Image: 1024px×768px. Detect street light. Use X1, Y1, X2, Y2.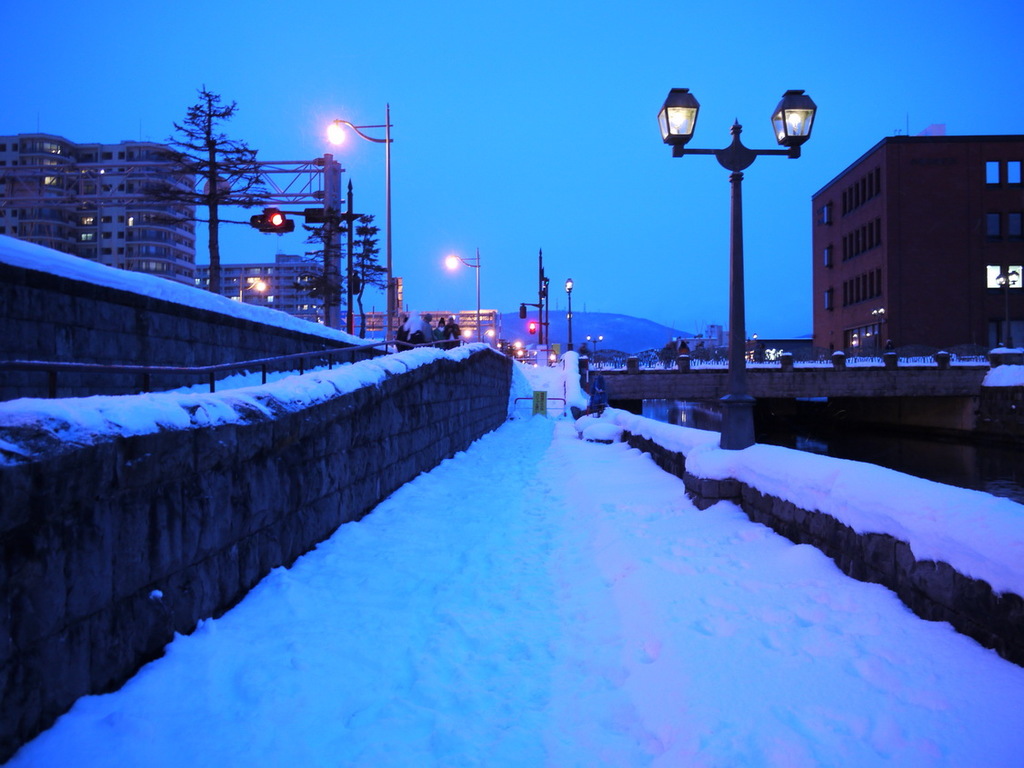
561, 272, 576, 346.
